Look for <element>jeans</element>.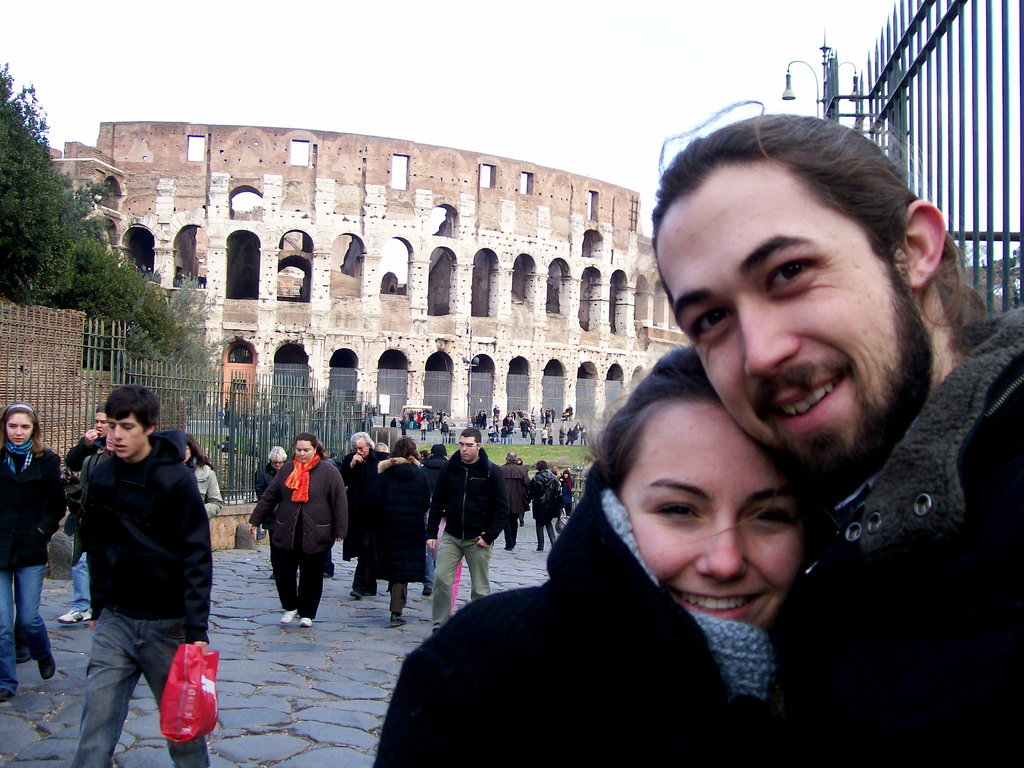
Found: pyautogui.locateOnScreen(429, 423, 433, 432).
